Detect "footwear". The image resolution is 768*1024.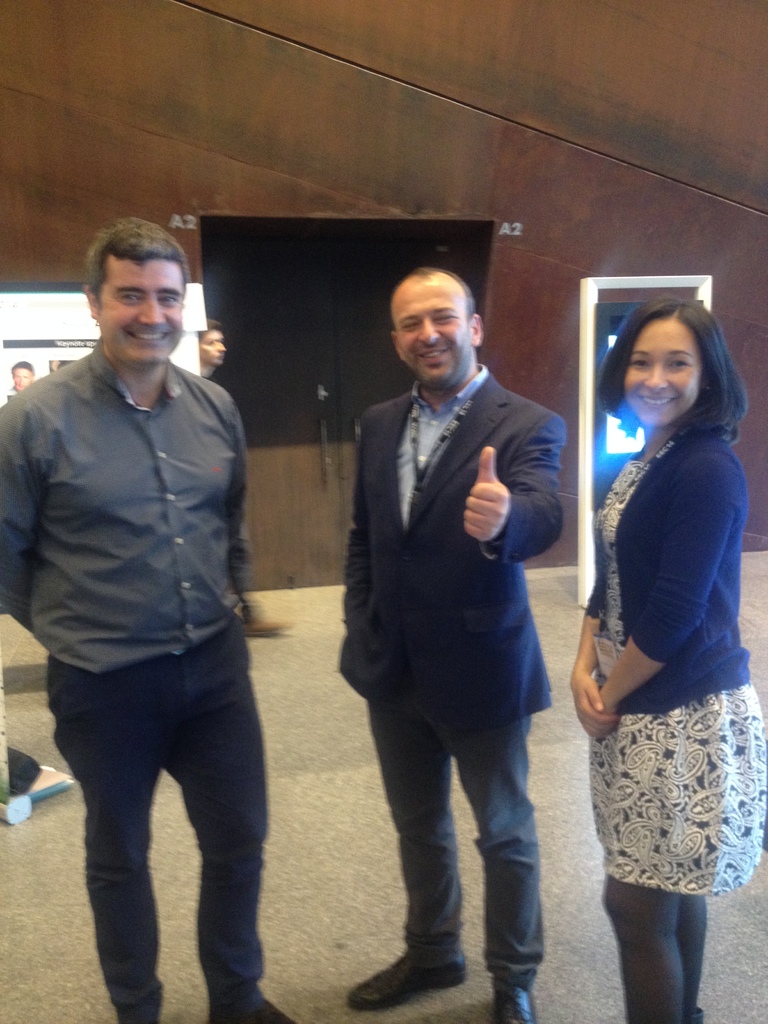
rect(694, 1012, 699, 1018).
